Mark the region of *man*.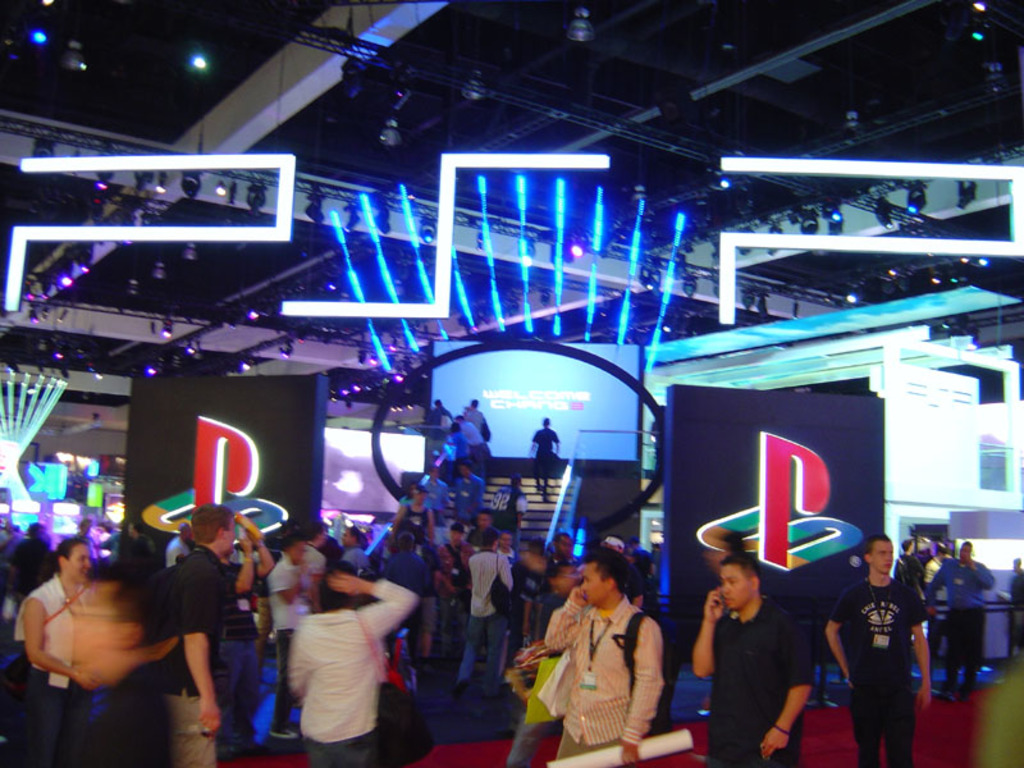
Region: Rect(389, 486, 438, 549).
